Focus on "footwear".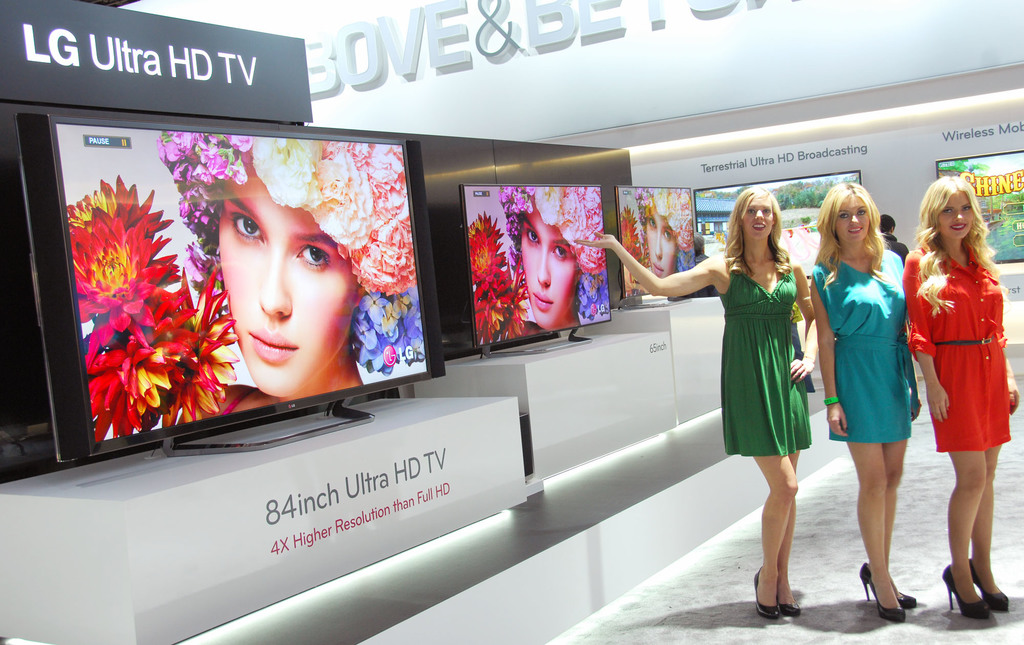
Focused at select_region(754, 568, 779, 621).
